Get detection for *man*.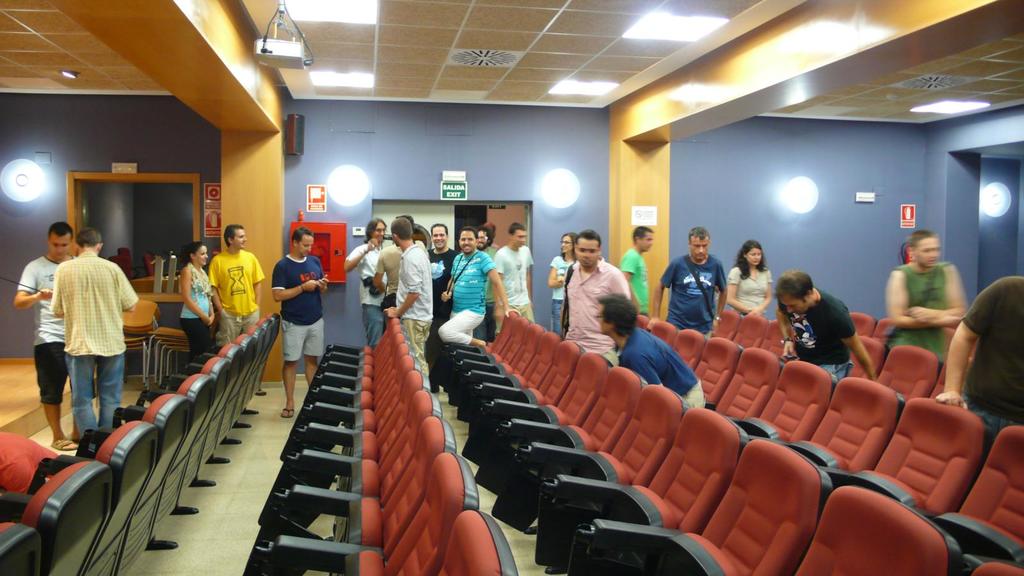
Detection: [x1=495, y1=221, x2=535, y2=335].
